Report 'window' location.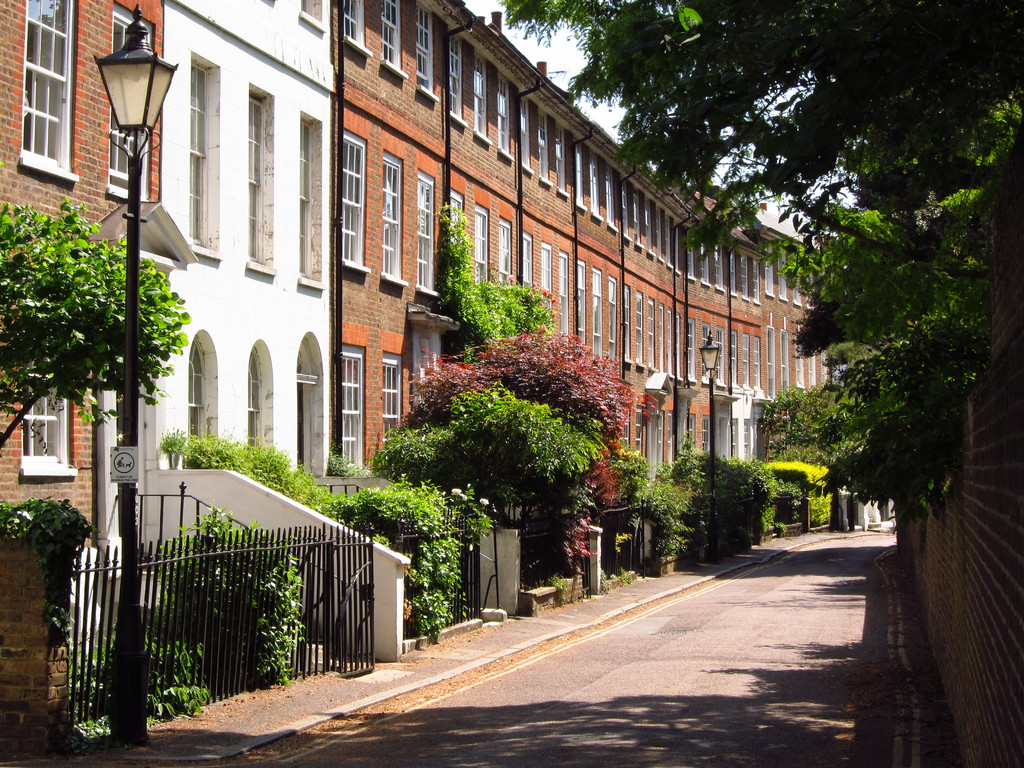
Report: [20,365,73,482].
